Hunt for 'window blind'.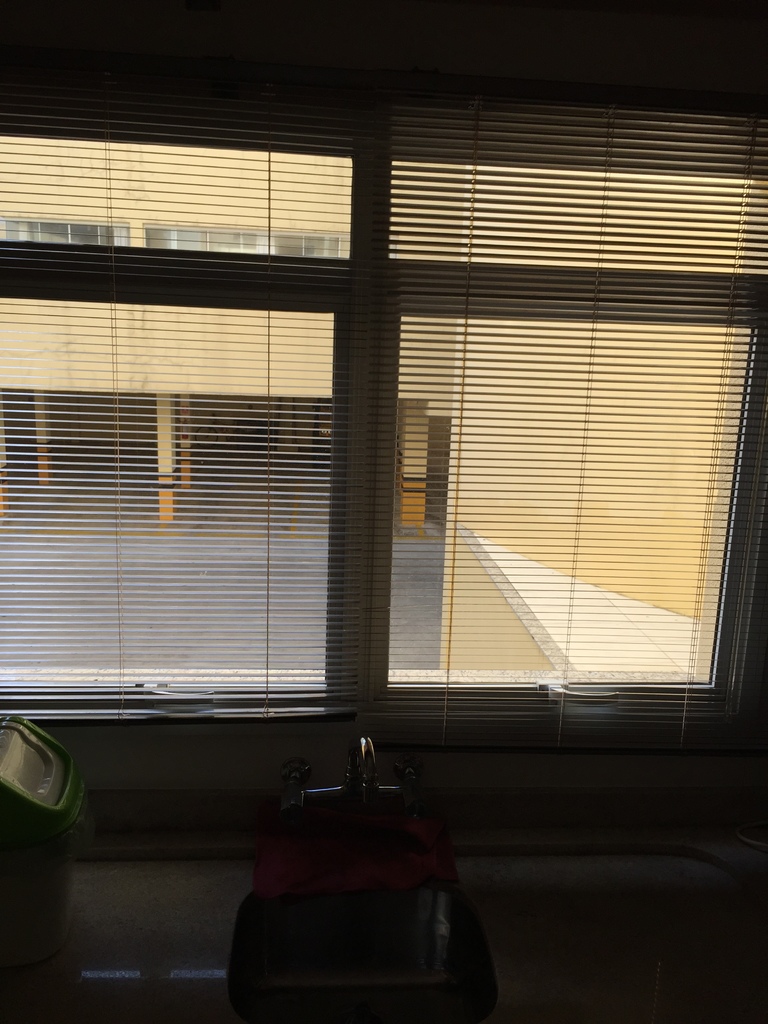
Hunted down at x1=0, y1=51, x2=767, y2=762.
